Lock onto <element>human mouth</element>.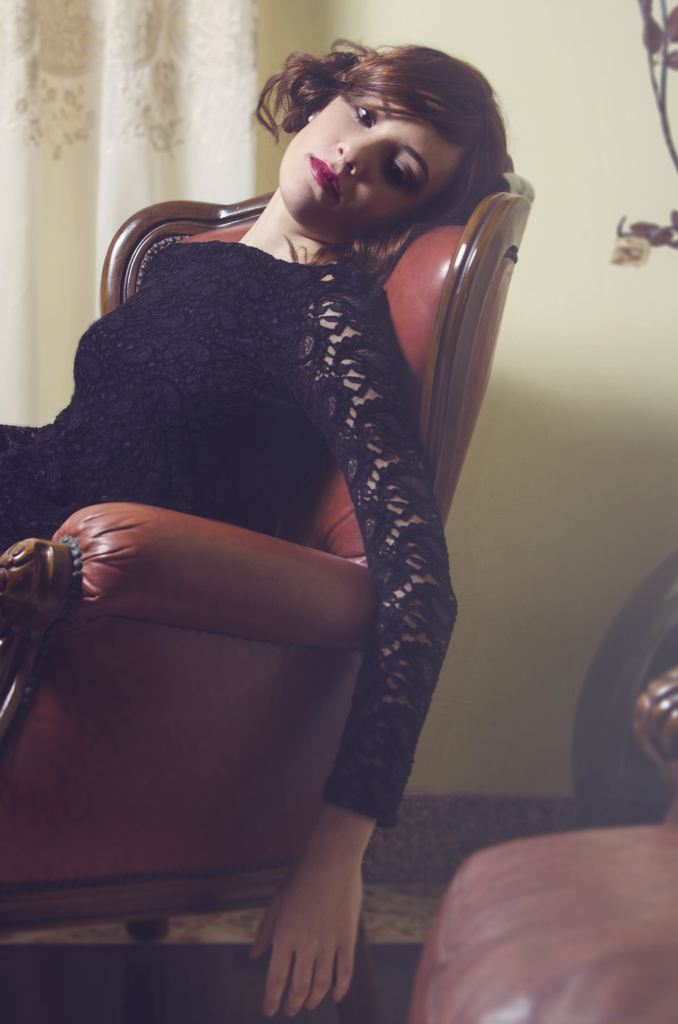
Locked: box(312, 156, 339, 197).
